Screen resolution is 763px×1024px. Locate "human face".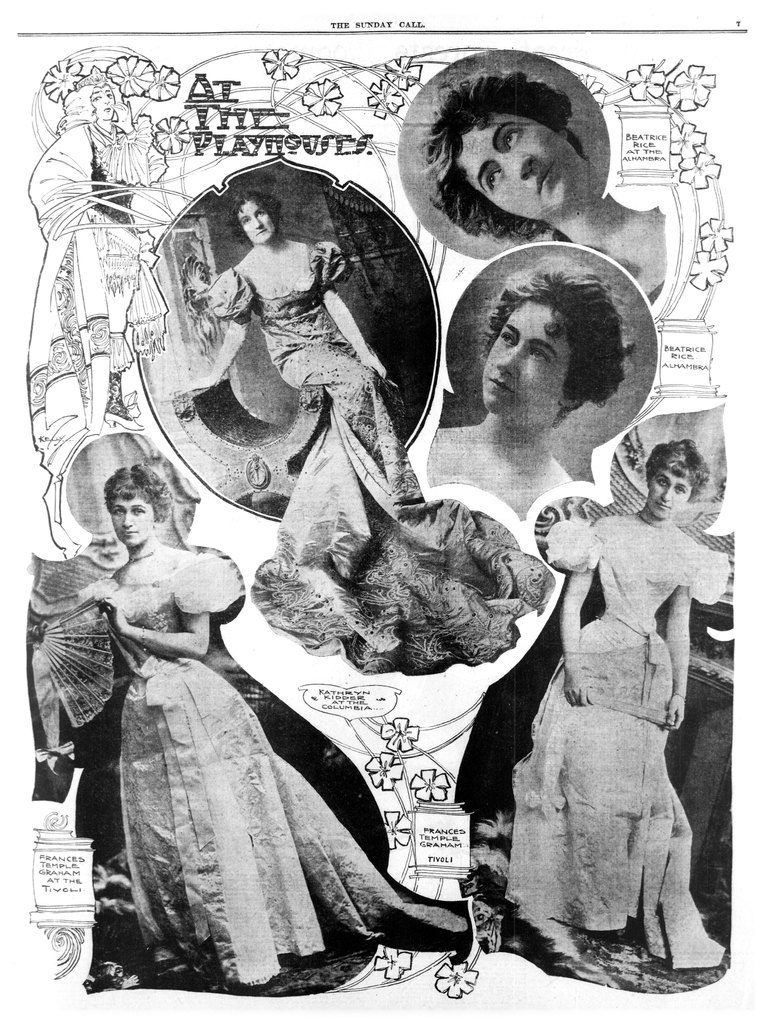
region(234, 198, 271, 244).
